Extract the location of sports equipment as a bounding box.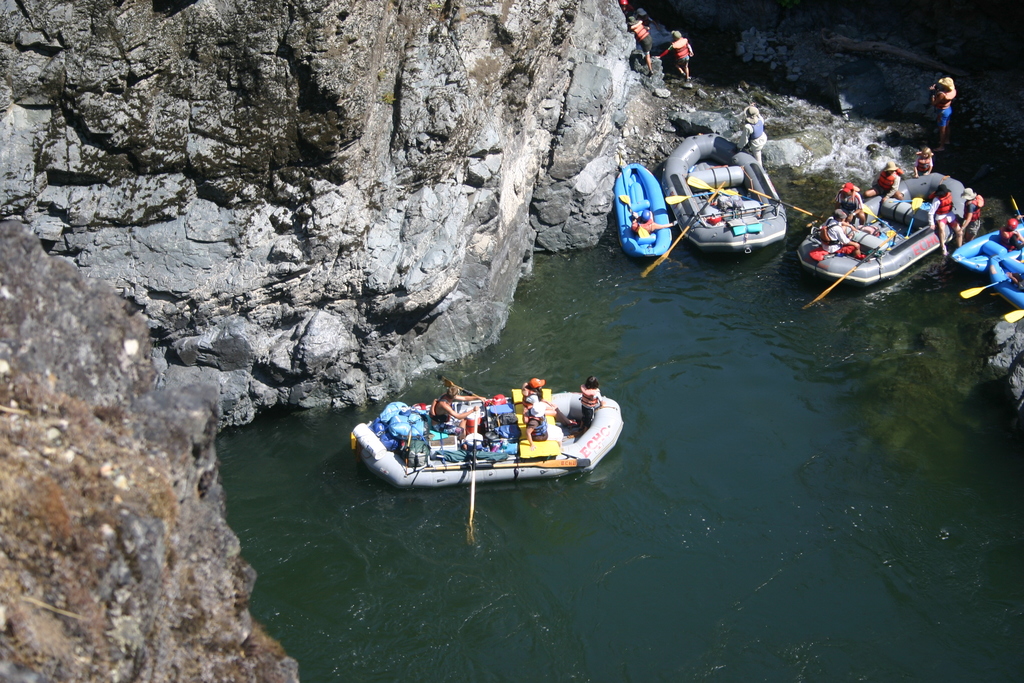
detection(689, 178, 724, 192).
